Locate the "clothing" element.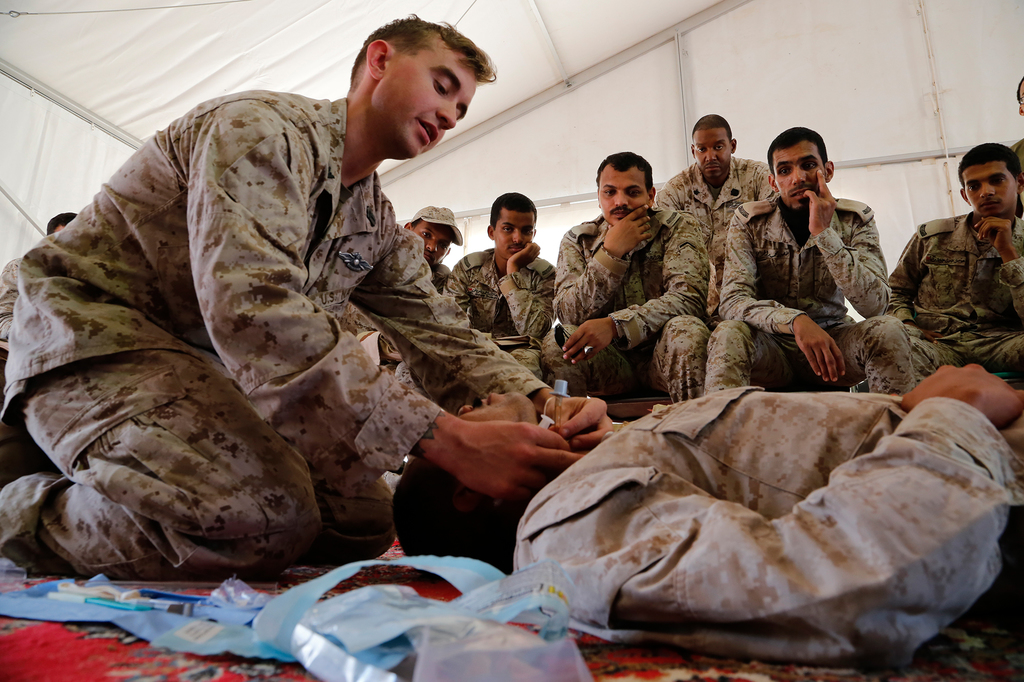
Element bbox: Rect(658, 160, 779, 273).
